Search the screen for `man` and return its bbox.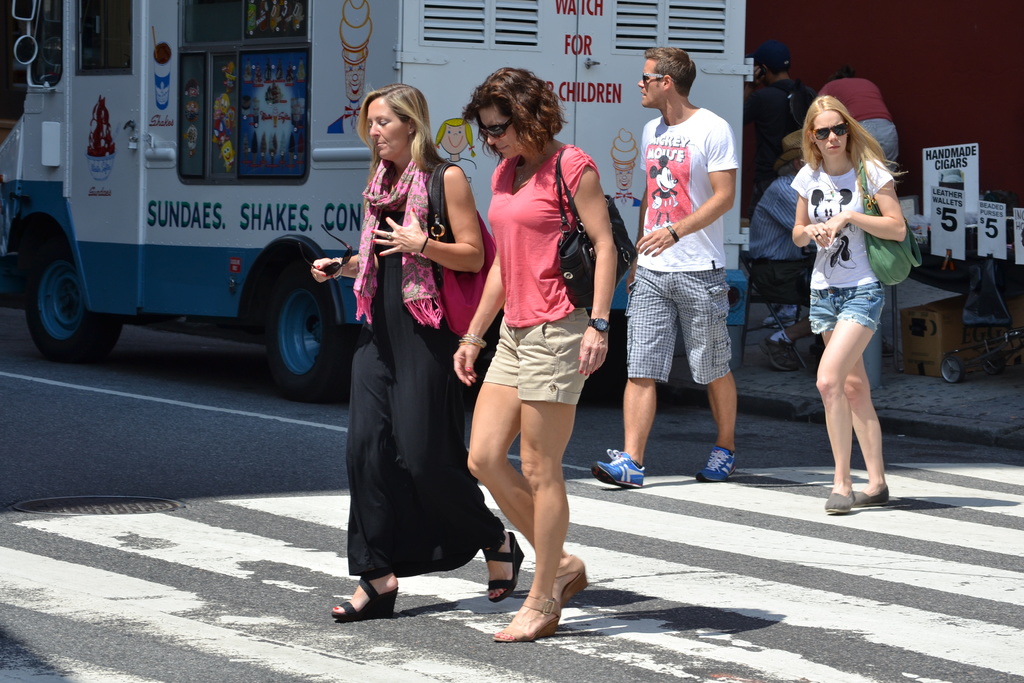
Found: [x1=741, y1=42, x2=815, y2=343].
